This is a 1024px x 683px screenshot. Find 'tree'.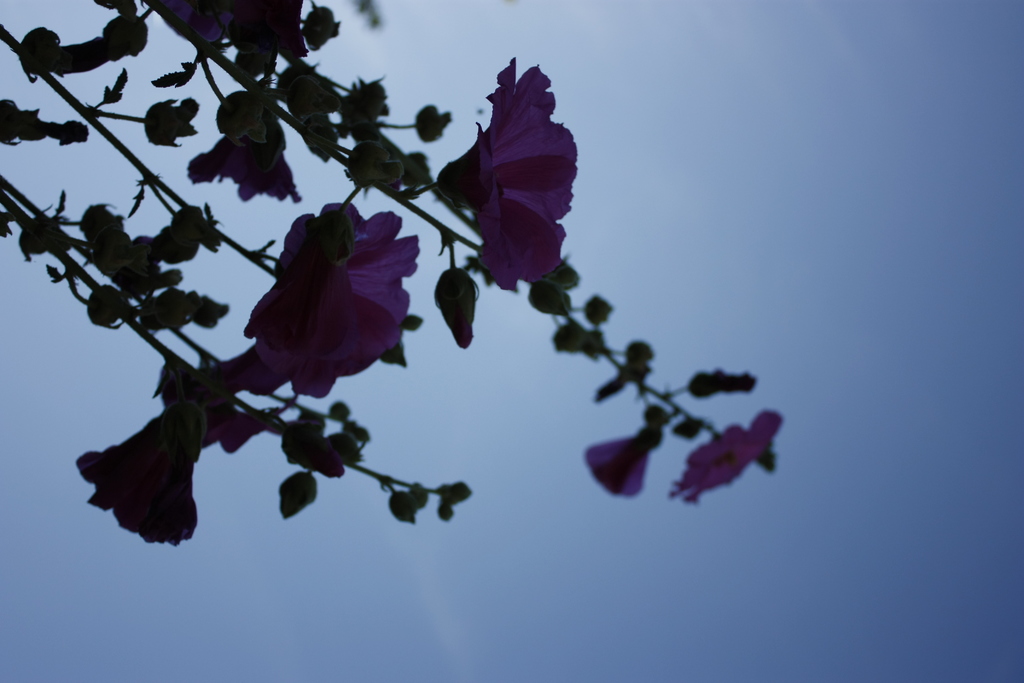
Bounding box: 0/0/786/551.
